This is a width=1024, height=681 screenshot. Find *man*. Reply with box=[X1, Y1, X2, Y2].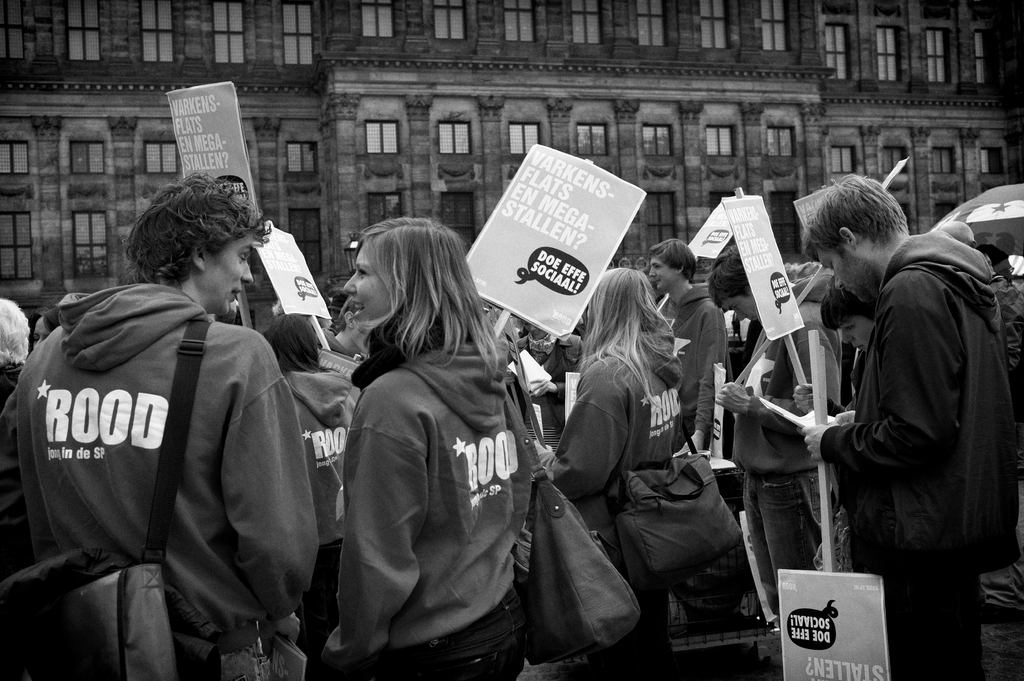
box=[808, 140, 1010, 663].
